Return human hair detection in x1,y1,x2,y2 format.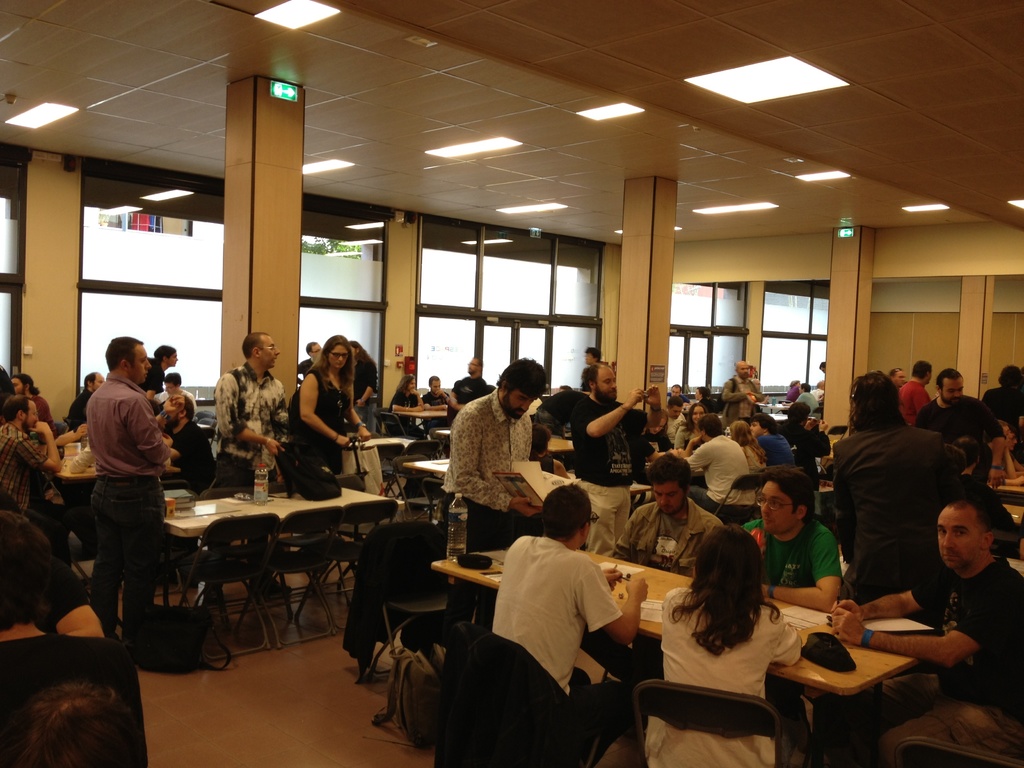
81,369,97,384.
